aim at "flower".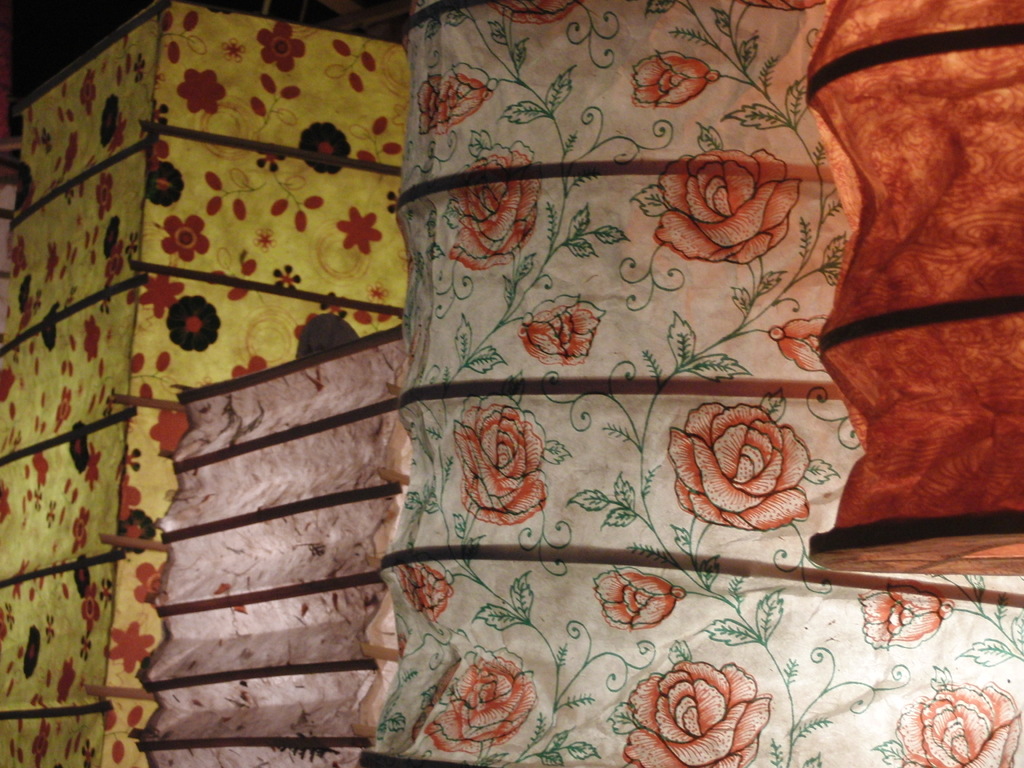
Aimed at {"x1": 513, "y1": 296, "x2": 603, "y2": 362}.
